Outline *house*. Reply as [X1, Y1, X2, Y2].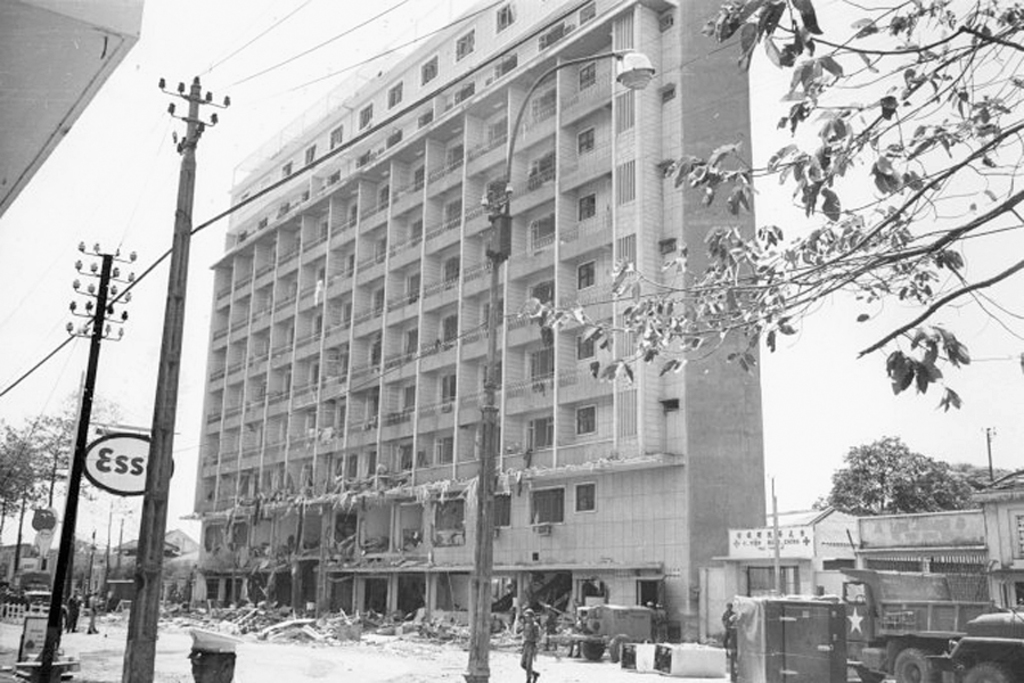
[103, 527, 200, 569].
